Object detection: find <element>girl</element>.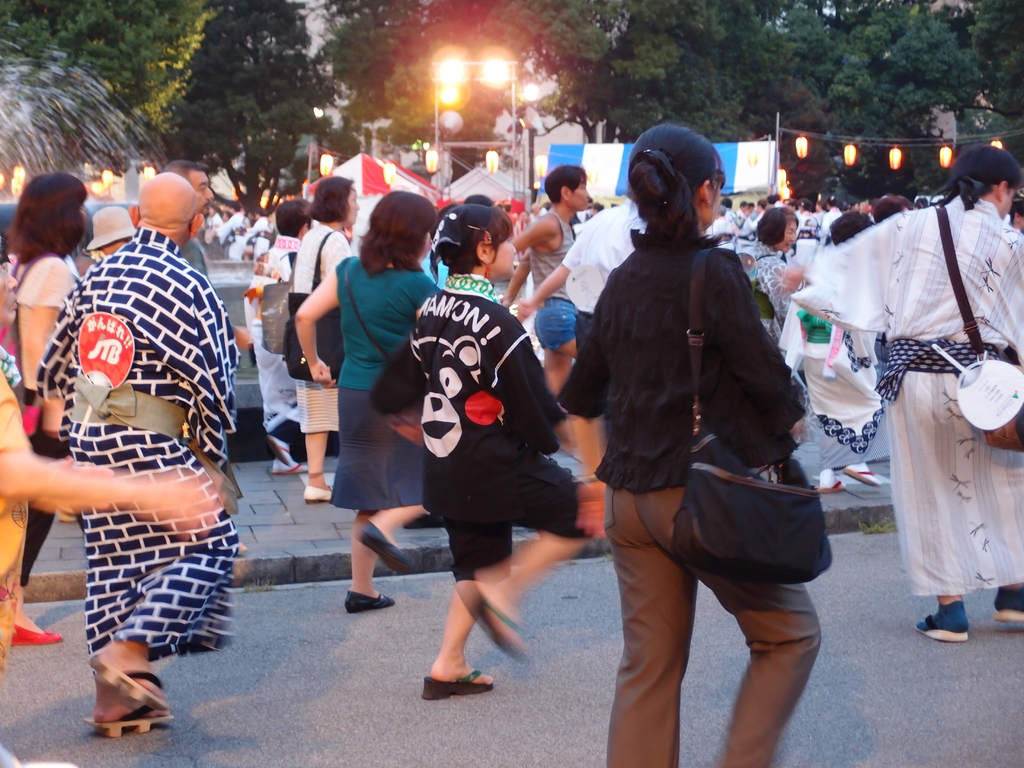
region(237, 195, 326, 480).
